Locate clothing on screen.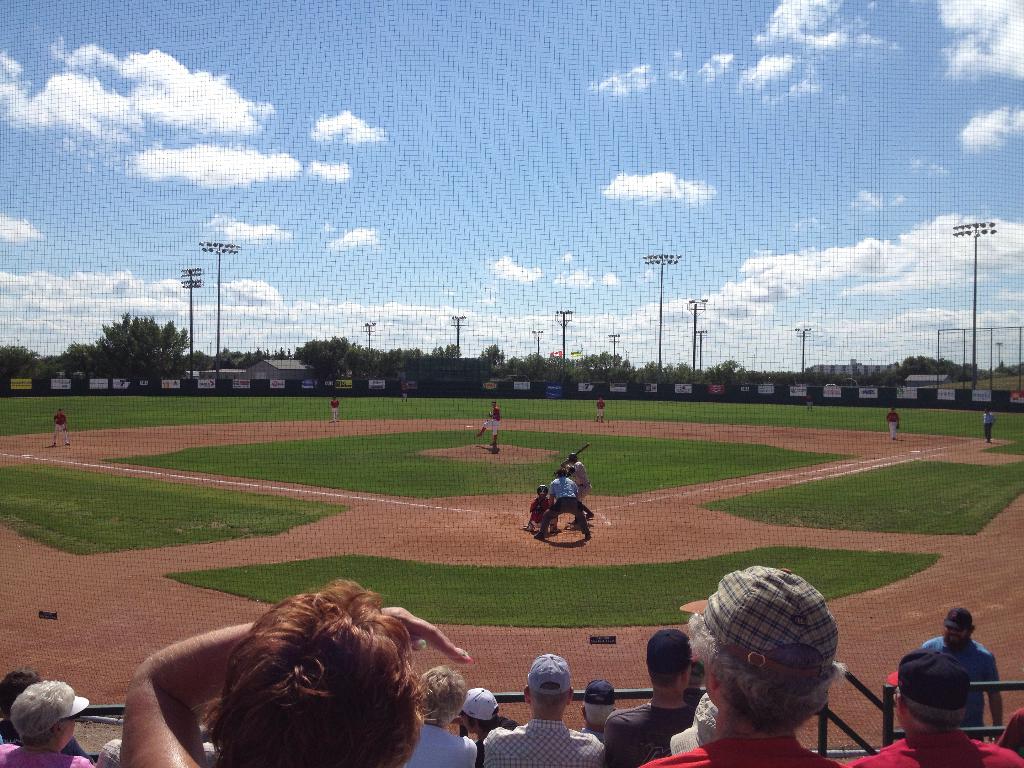
On screen at x1=480 y1=724 x2=604 y2=767.
